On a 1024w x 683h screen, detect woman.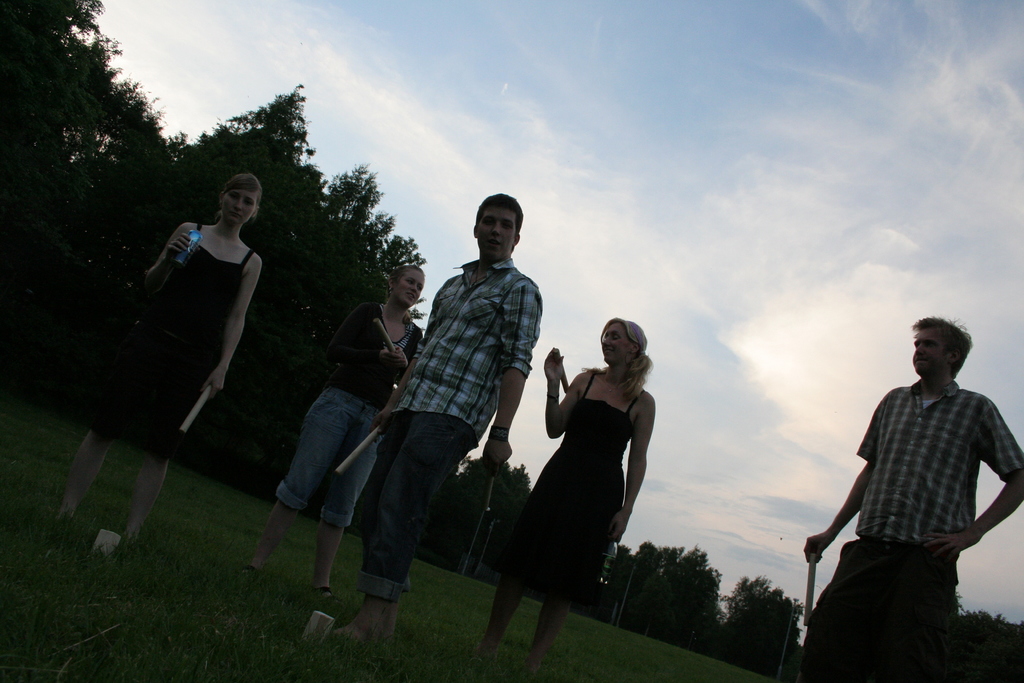
locate(49, 173, 262, 548).
